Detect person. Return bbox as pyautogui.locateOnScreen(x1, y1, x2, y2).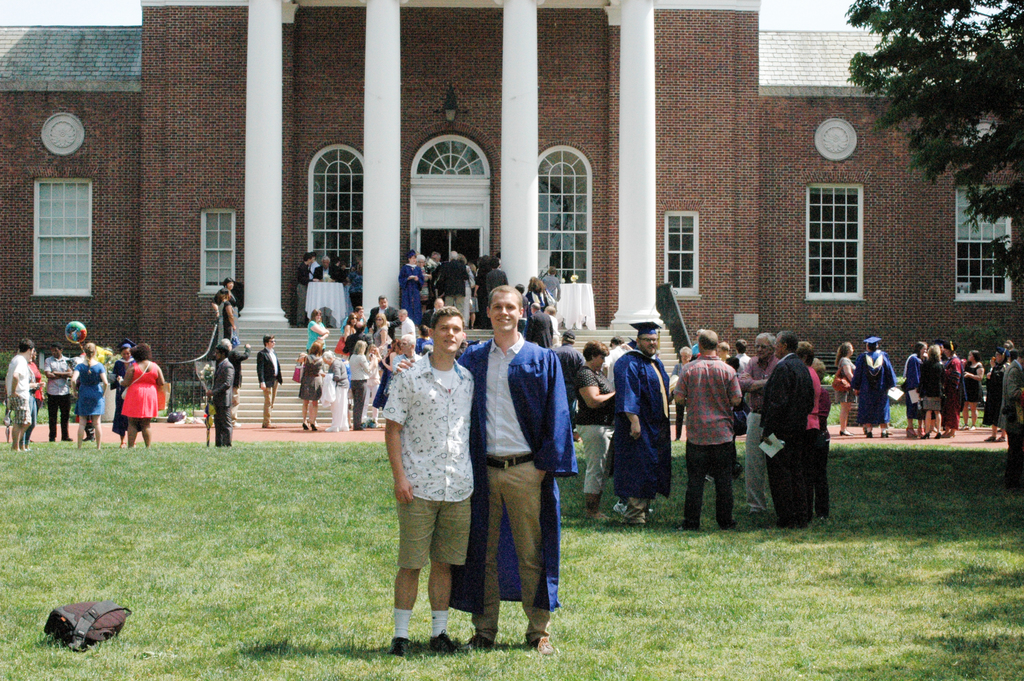
pyautogui.locateOnScreen(852, 331, 900, 438).
